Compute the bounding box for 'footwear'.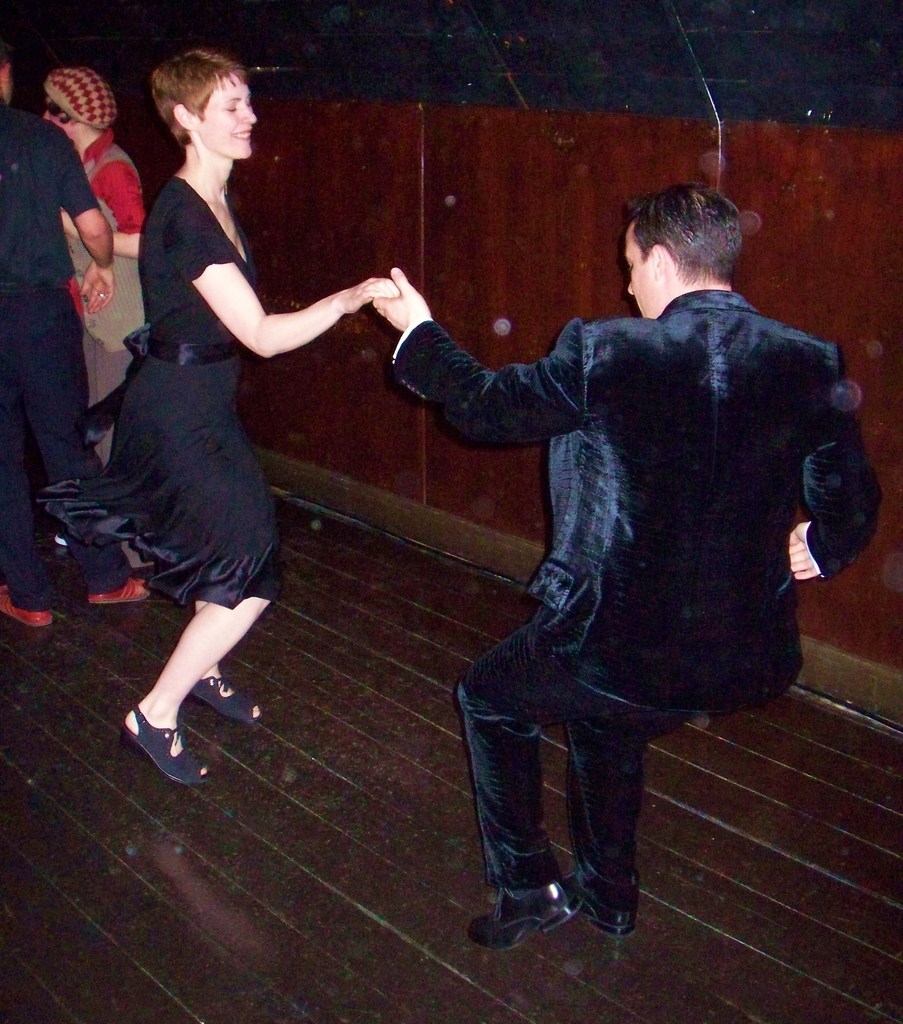
90:567:161:602.
